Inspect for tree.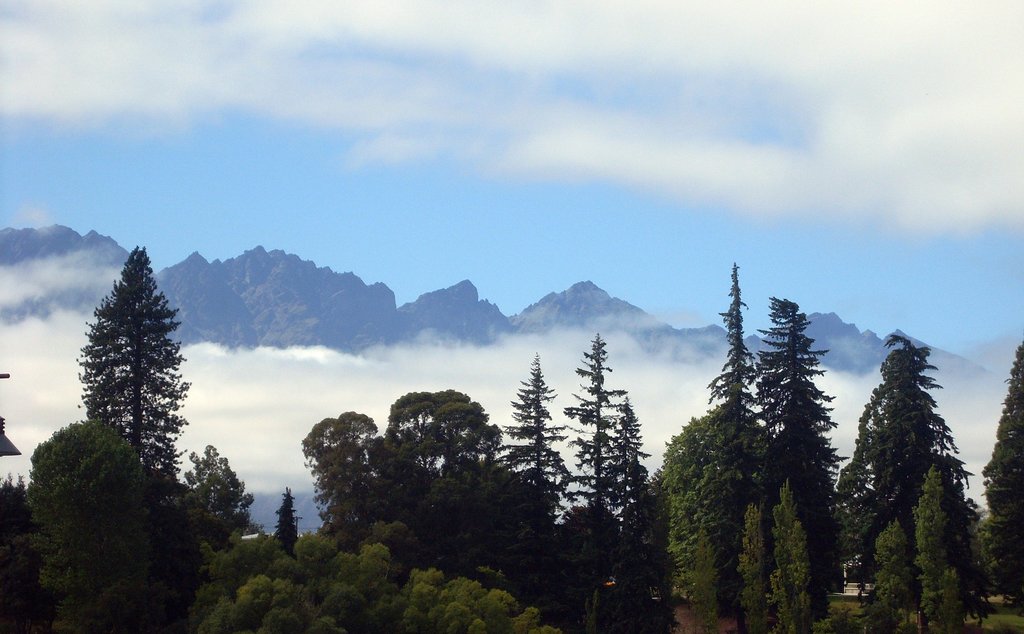
Inspection: (left=69, top=239, right=195, bottom=514).
